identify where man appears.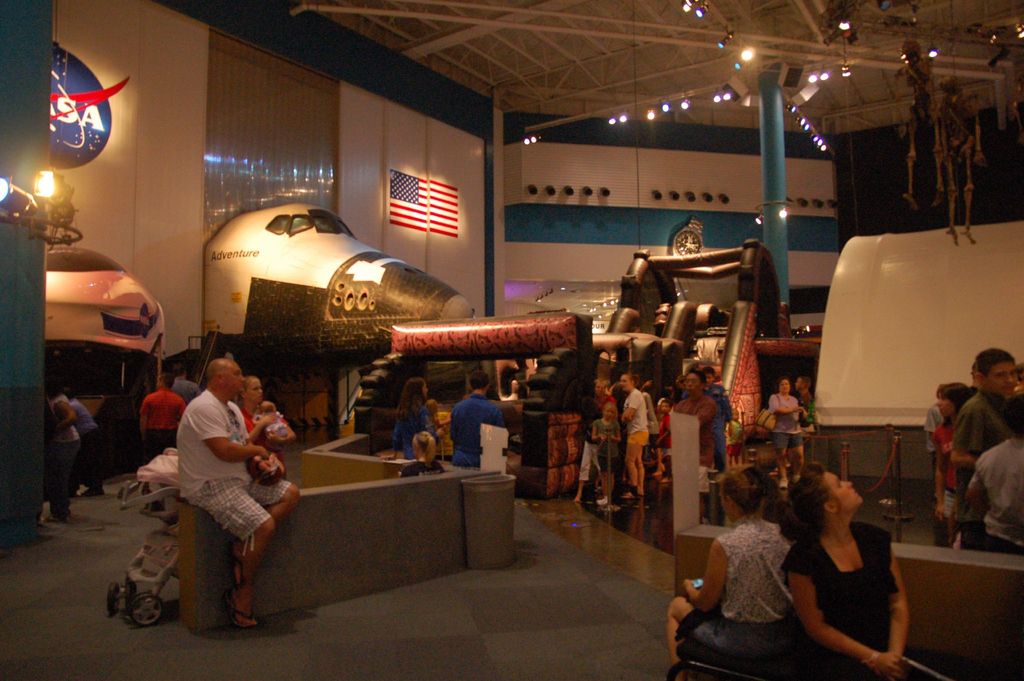
Appears at 956:345:1018:527.
